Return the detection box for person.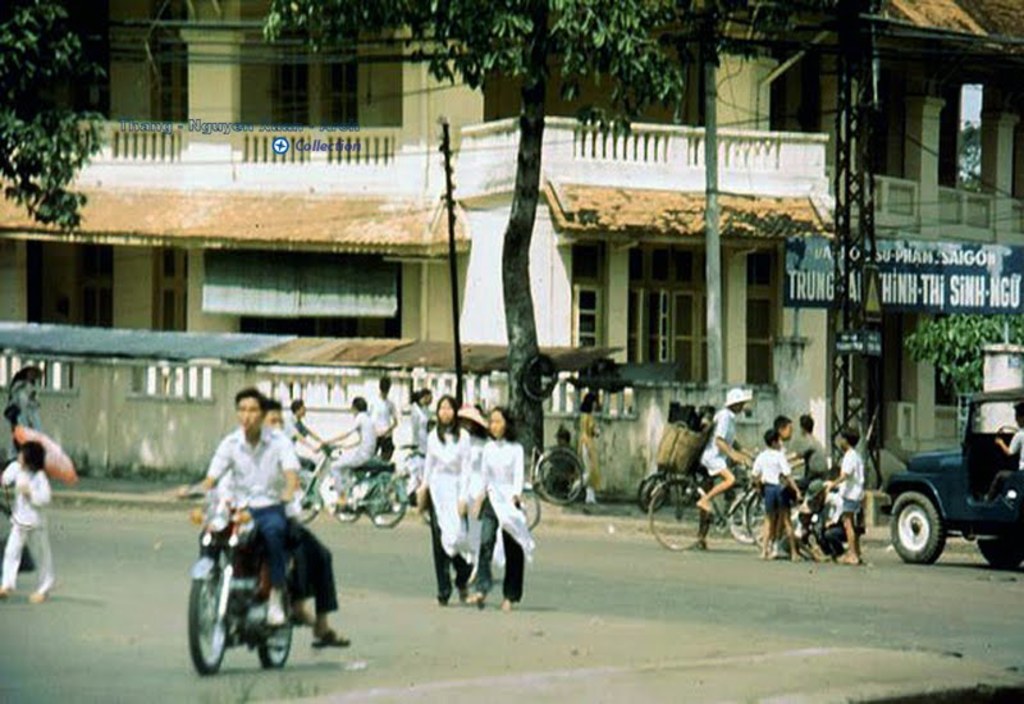
{"left": 269, "top": 398, "right": 347, "bottom": 653}.
